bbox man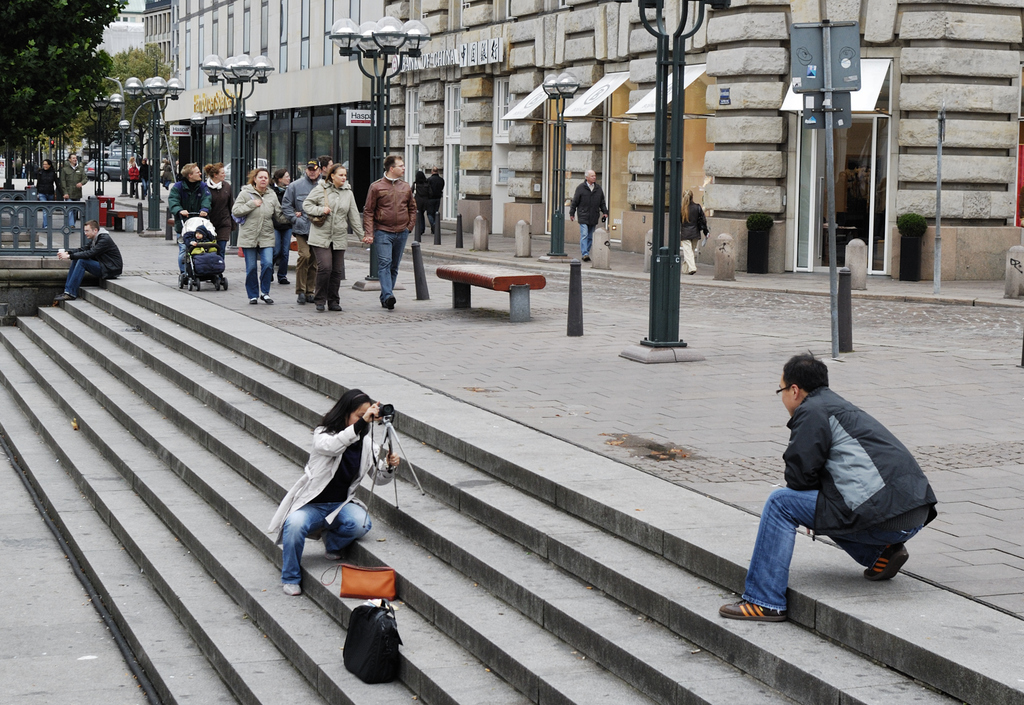
select_region(363, 158, 419, 310)
